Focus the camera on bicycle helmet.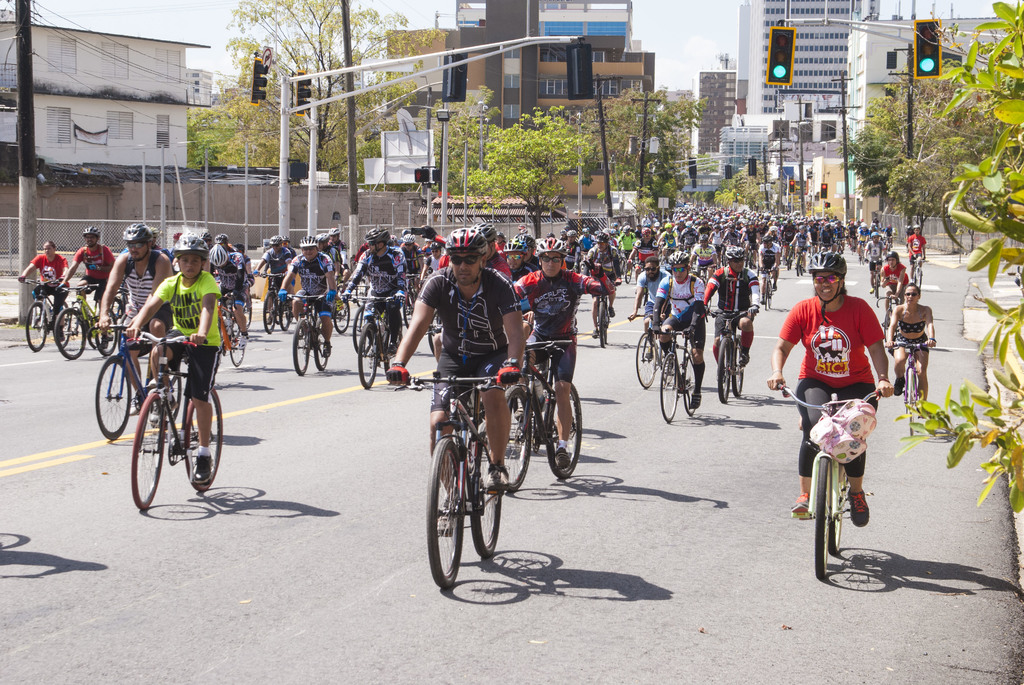
Focus region: Rect(206, 243, 226, 268).
